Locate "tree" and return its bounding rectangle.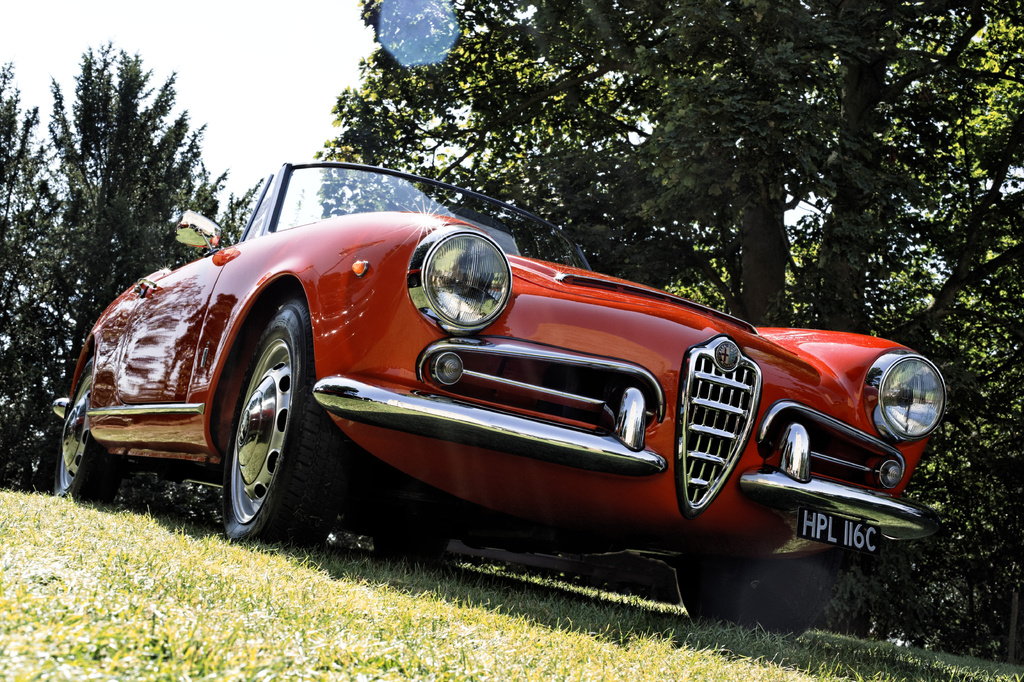
detection(298, 0, 1023, 658).
